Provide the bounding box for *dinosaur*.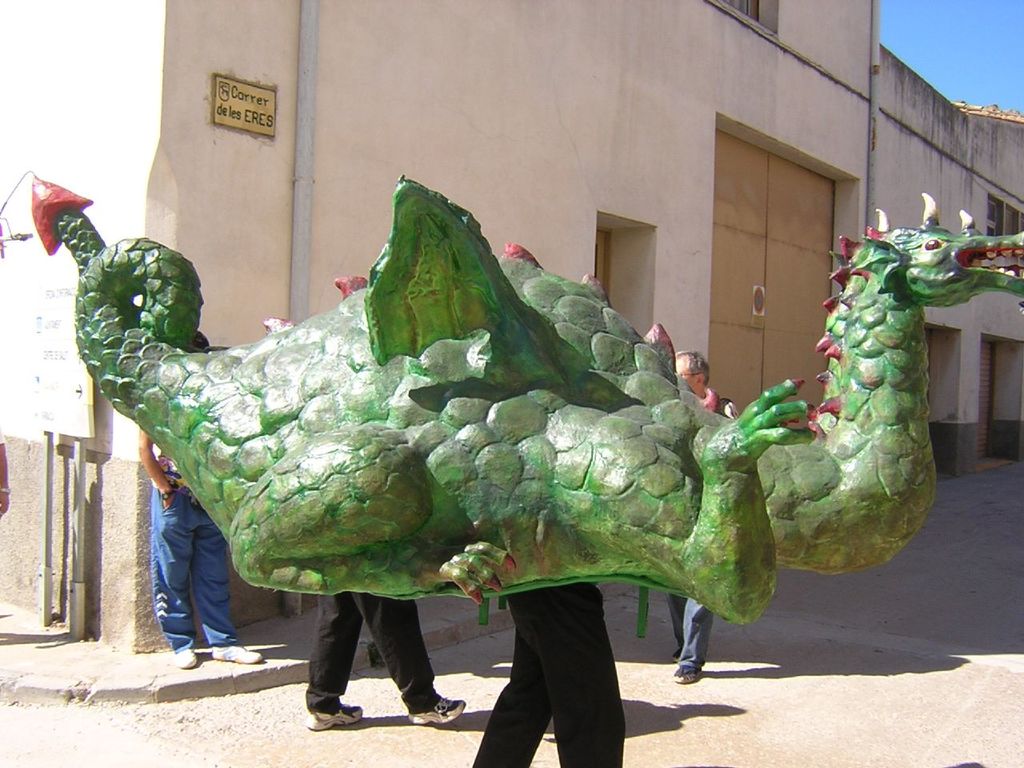
(left=29, top=169, right=1023, bottom=639).
